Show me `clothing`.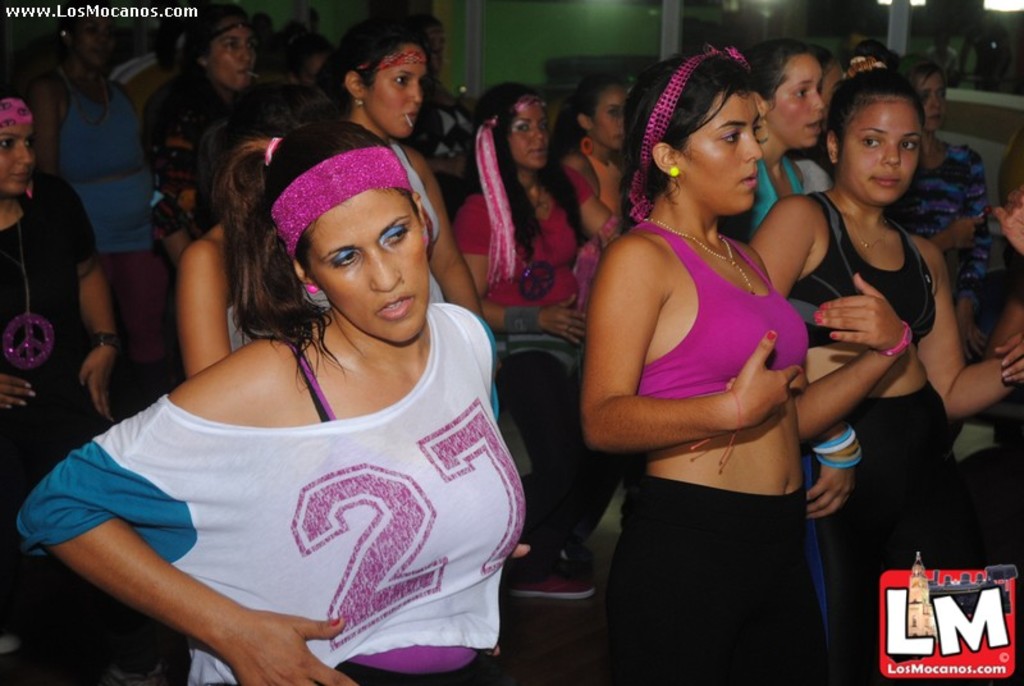
`clothing` is here: 151/82/229/235.
